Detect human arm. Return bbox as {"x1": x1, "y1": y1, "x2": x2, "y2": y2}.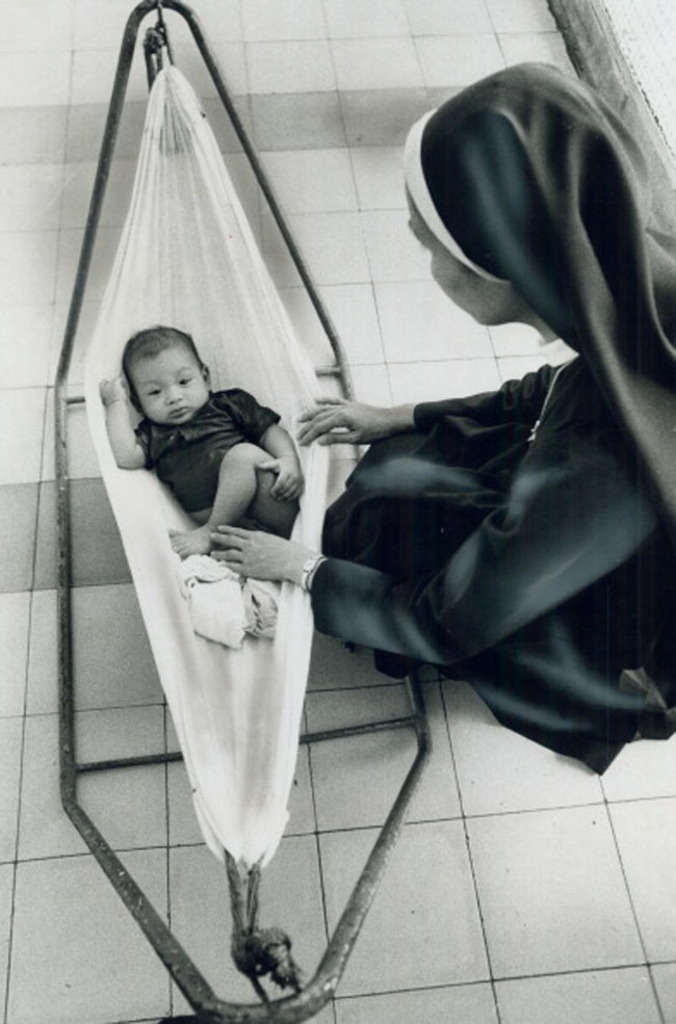
{"x1": 207, "y1": 476, "x2": 656, "y2": 656}.
